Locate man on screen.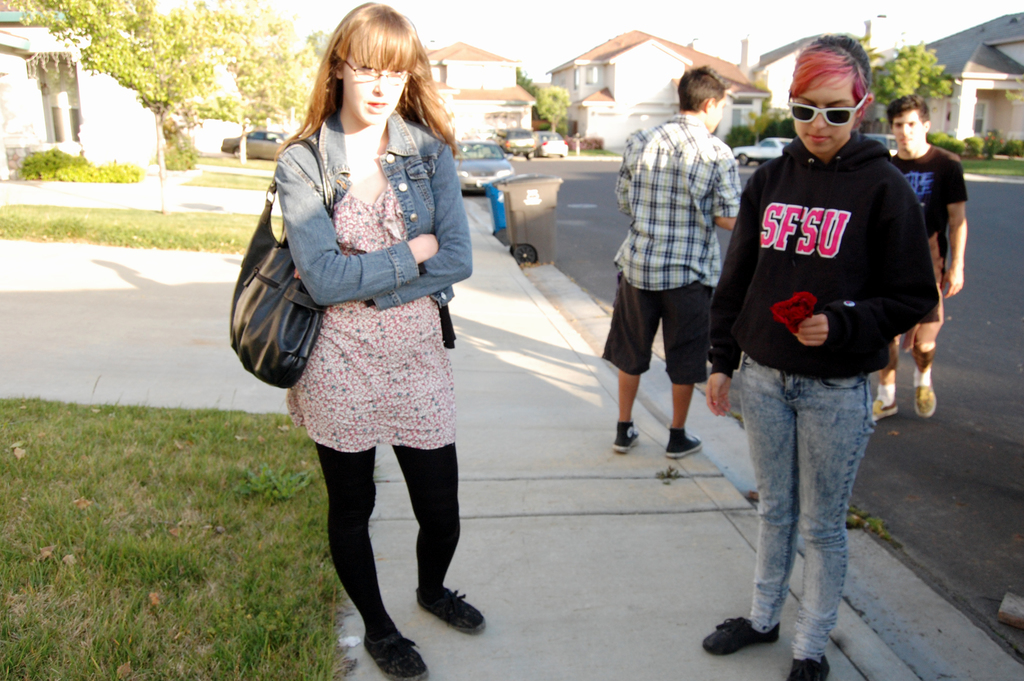
On screen at l=871, t=93, r=968, b=425.
